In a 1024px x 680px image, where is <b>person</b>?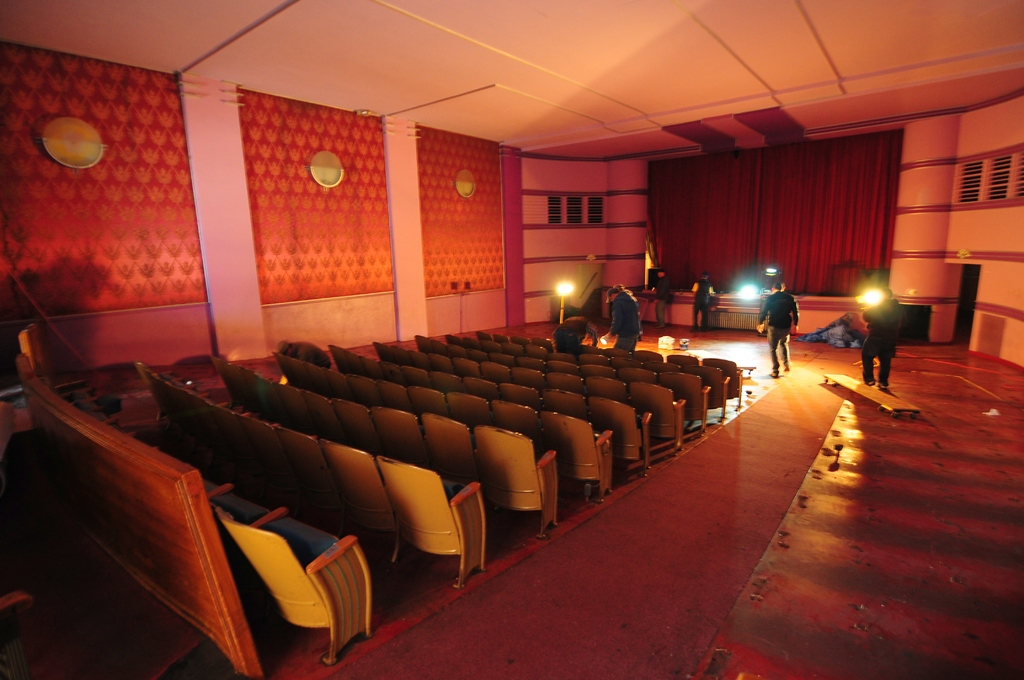
x1=551, y1=314, x2=602, y2=360.
